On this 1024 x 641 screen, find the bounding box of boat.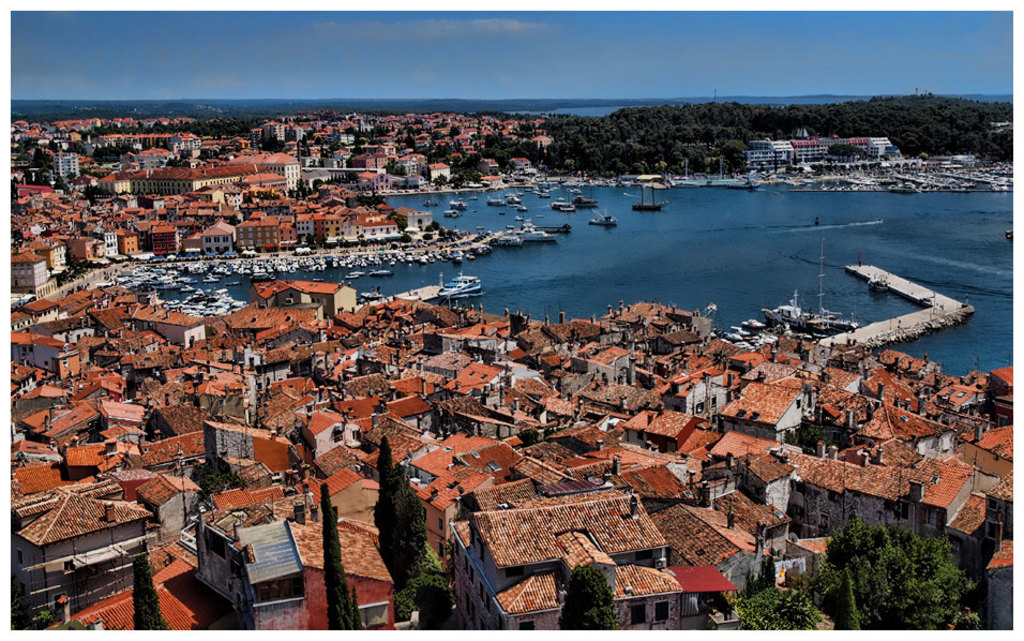
Bounding box: bbox=(467, 194, 478, 203).
